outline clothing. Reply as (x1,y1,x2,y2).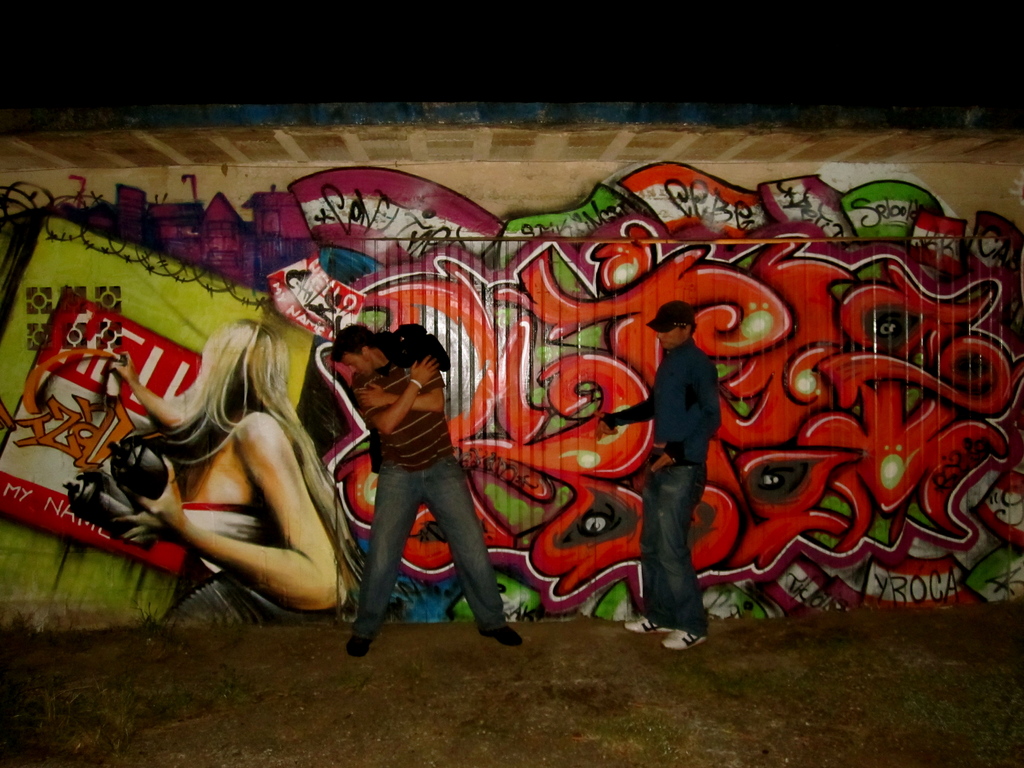
(349,321,489,635).
